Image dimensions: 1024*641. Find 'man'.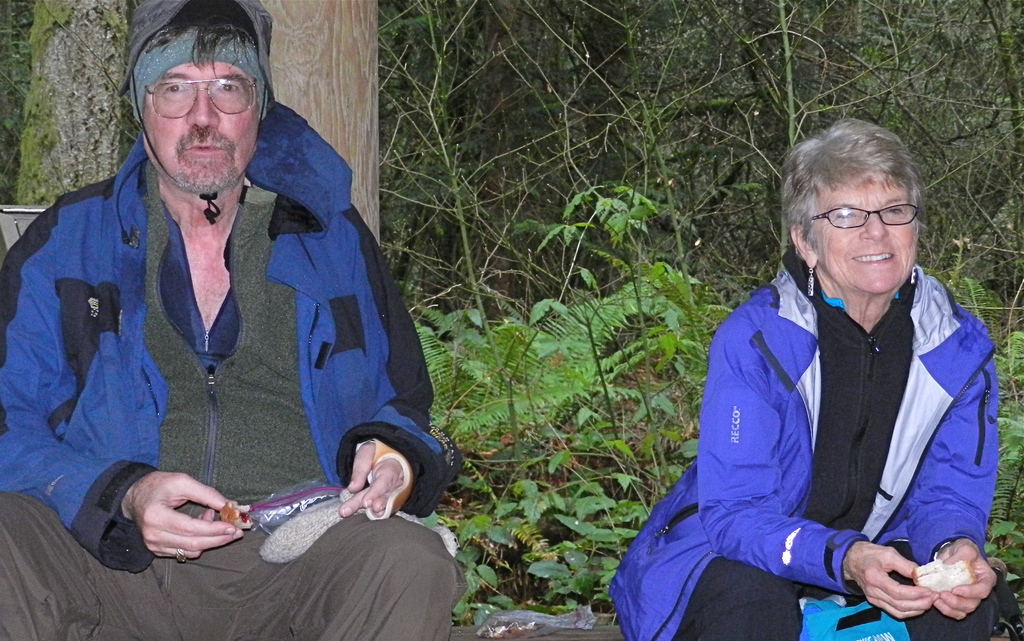
(25, 19, 461, 610).
